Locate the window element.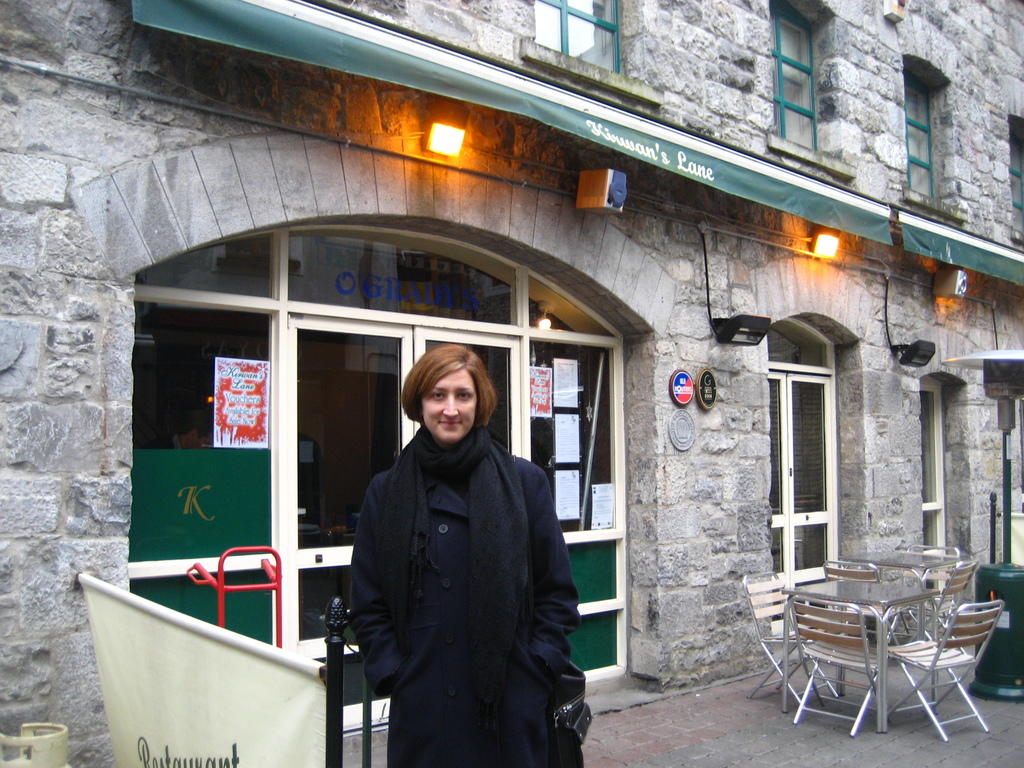
Element bbox: l=1009, t=125, r=1023, b=240.
